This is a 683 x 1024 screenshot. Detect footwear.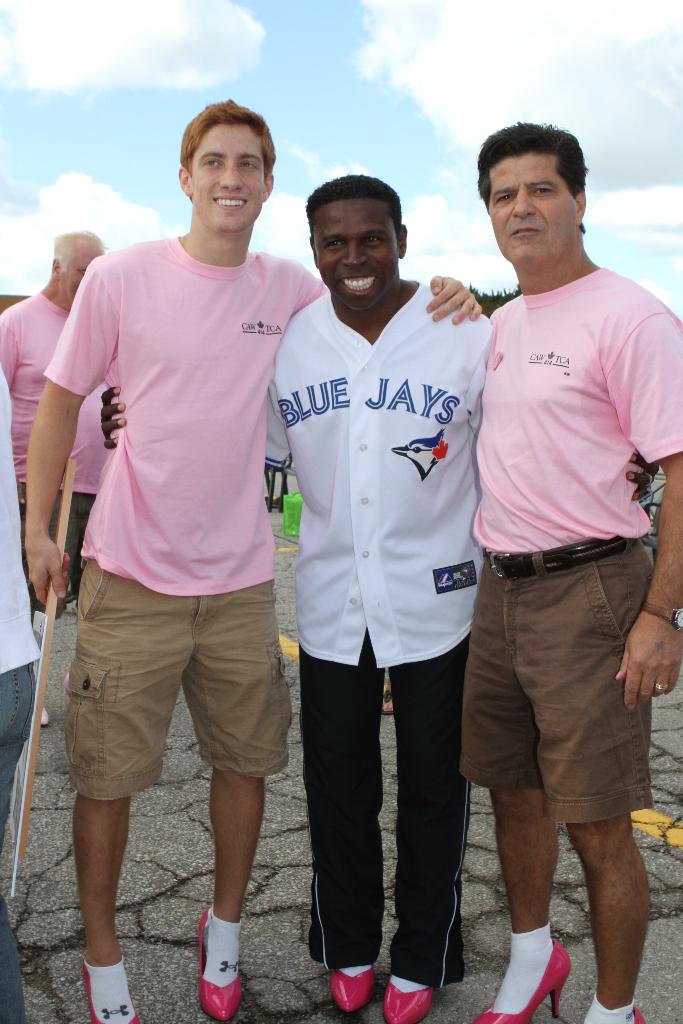
<box>330,968,386,1011</box>.
